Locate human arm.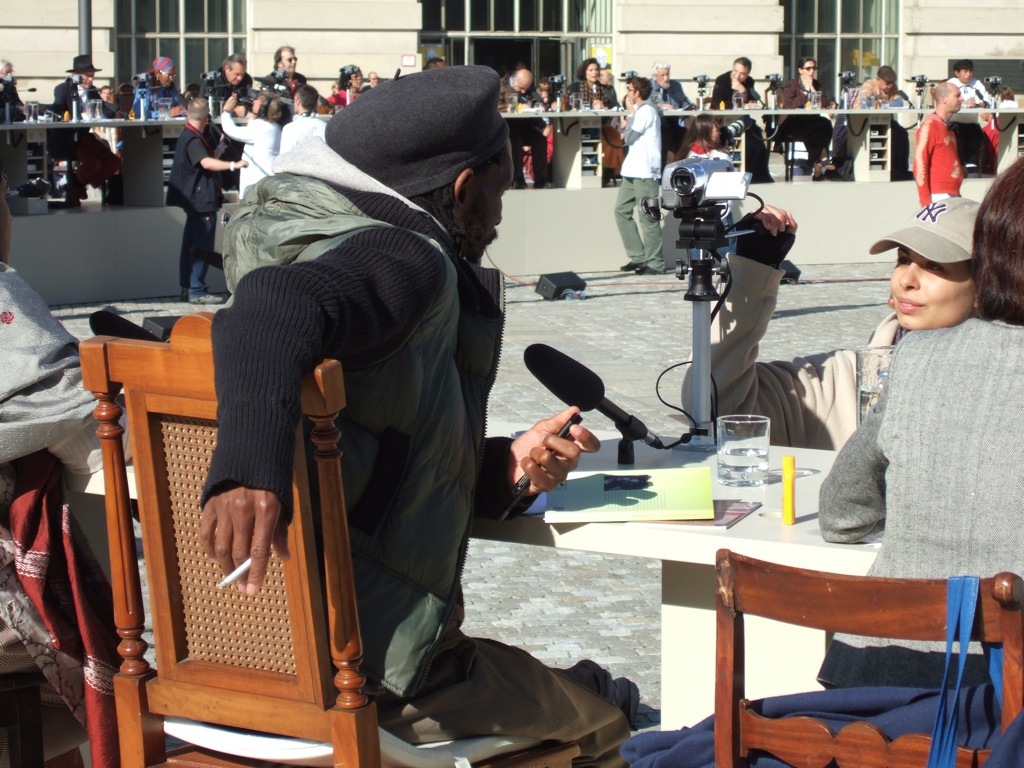
Bounding box: box=[484, 406, 601, 520].
